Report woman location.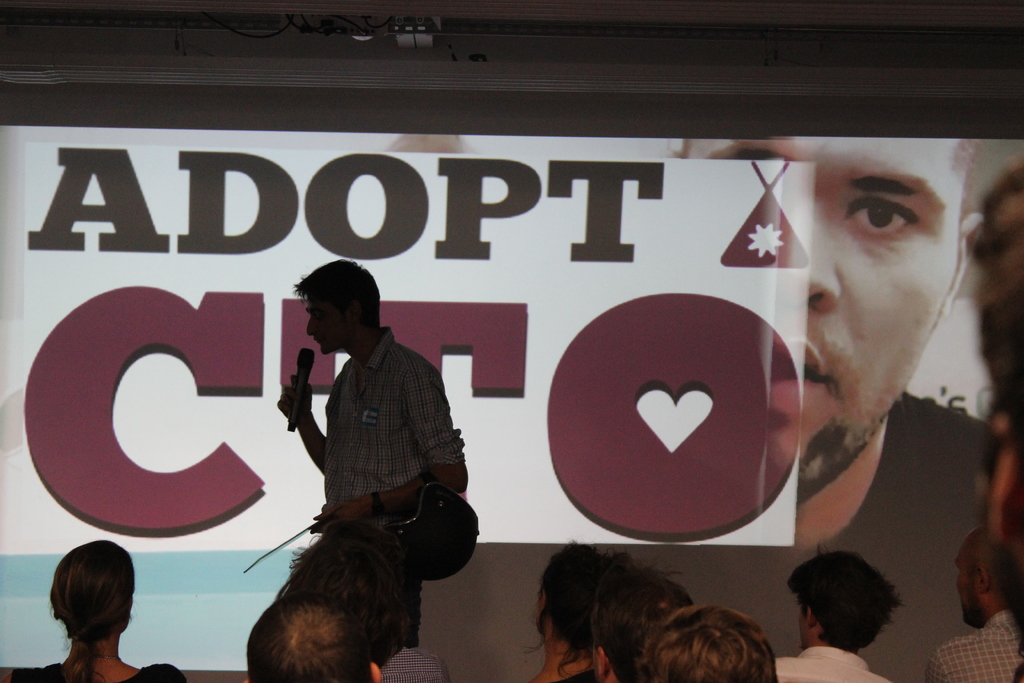
Report: 524 537 624 682.
